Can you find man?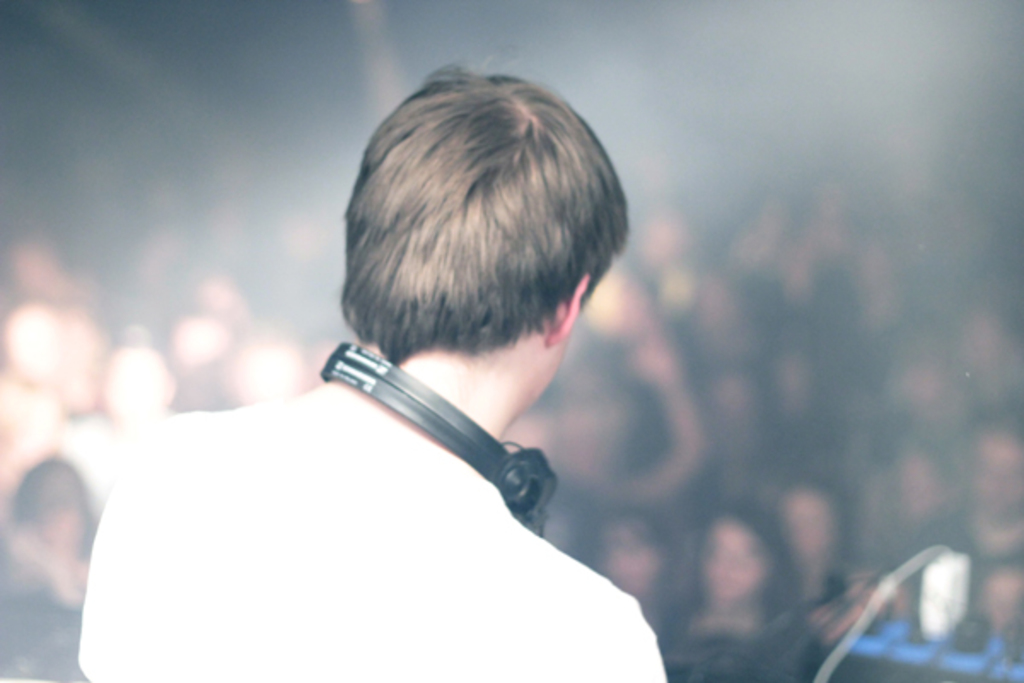
Yes, bounding box: bbox=[75, 61, 669, 681].
